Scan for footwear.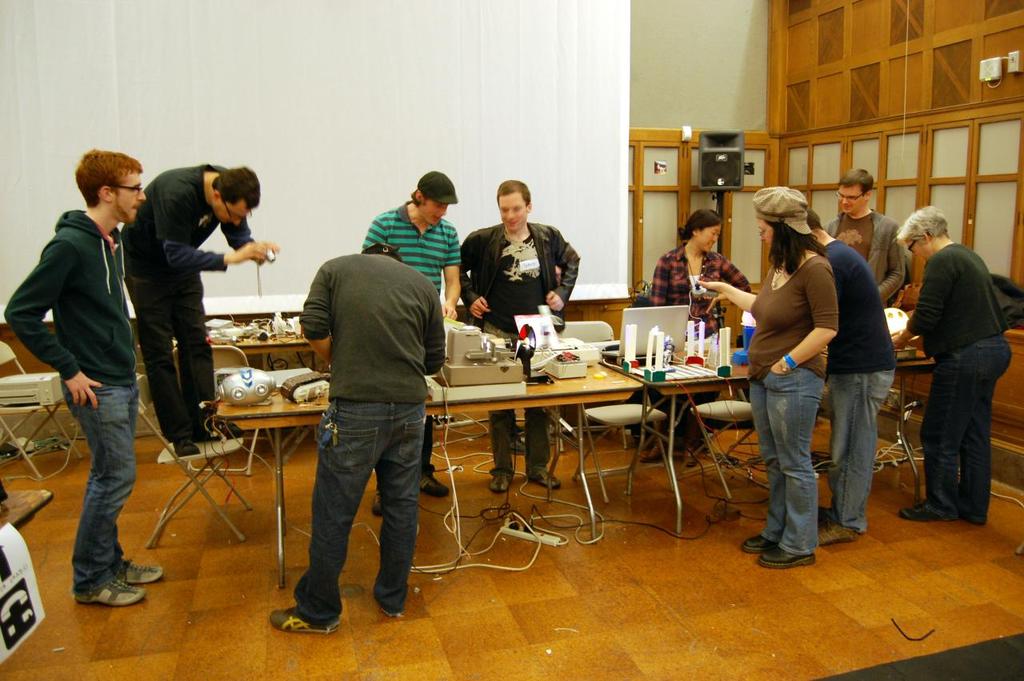
Scan result: select_region(367, 483, 389, 515).
